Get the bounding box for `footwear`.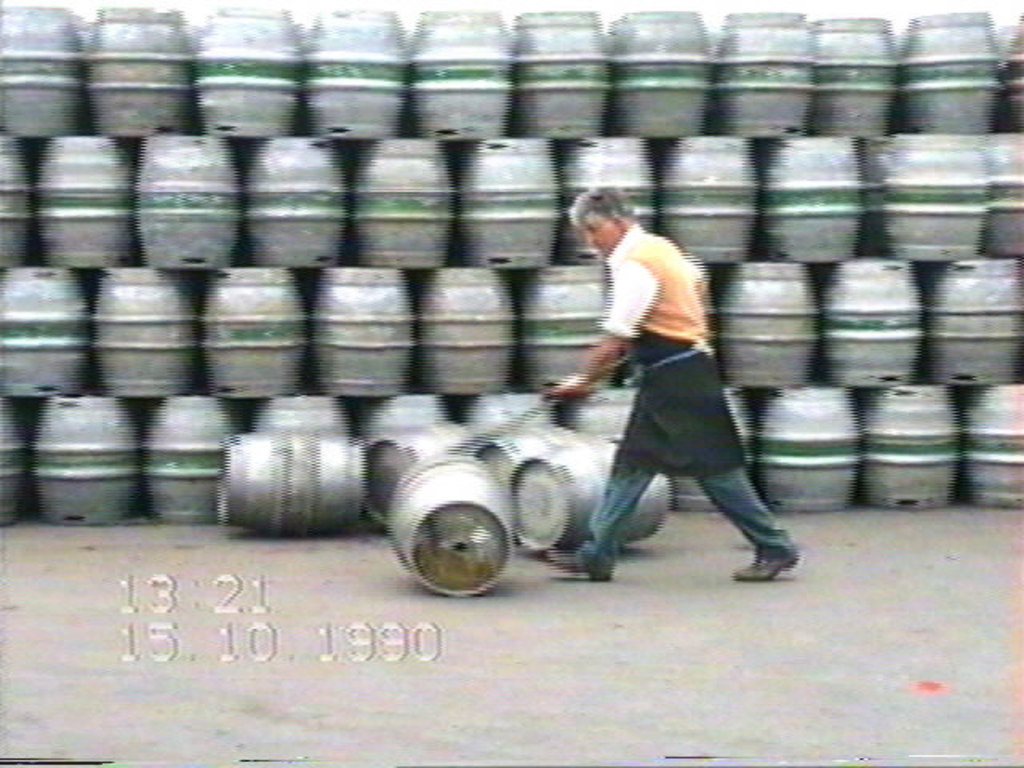
(left=544, top=549, right=614, bottom=587).
